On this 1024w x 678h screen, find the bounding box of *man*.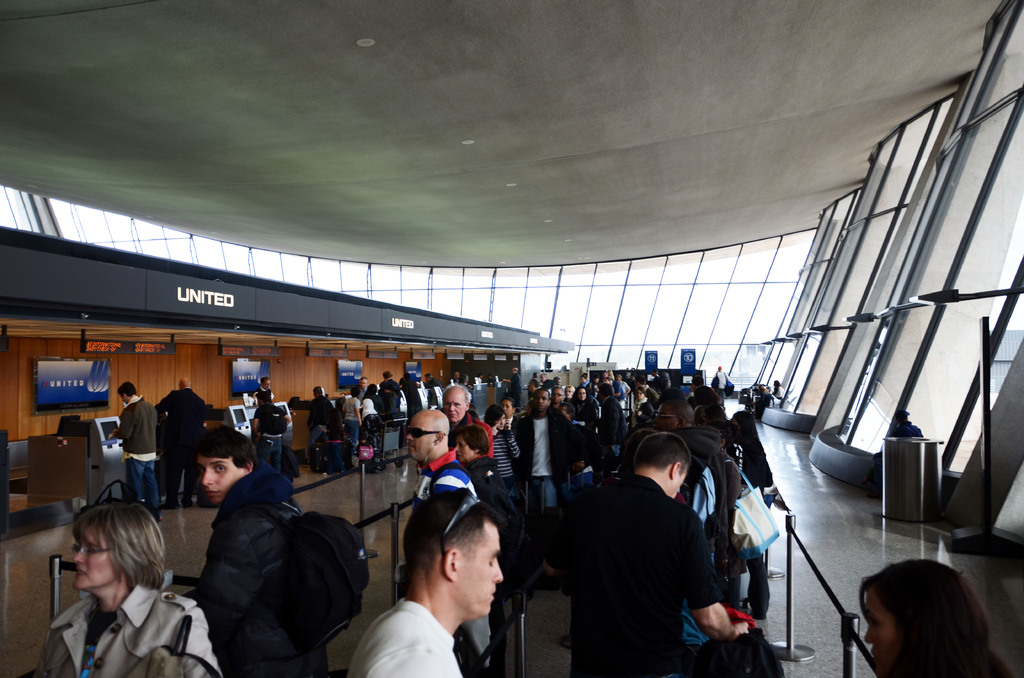
Bounding box: bbox=[404, 407, 483, 505].
